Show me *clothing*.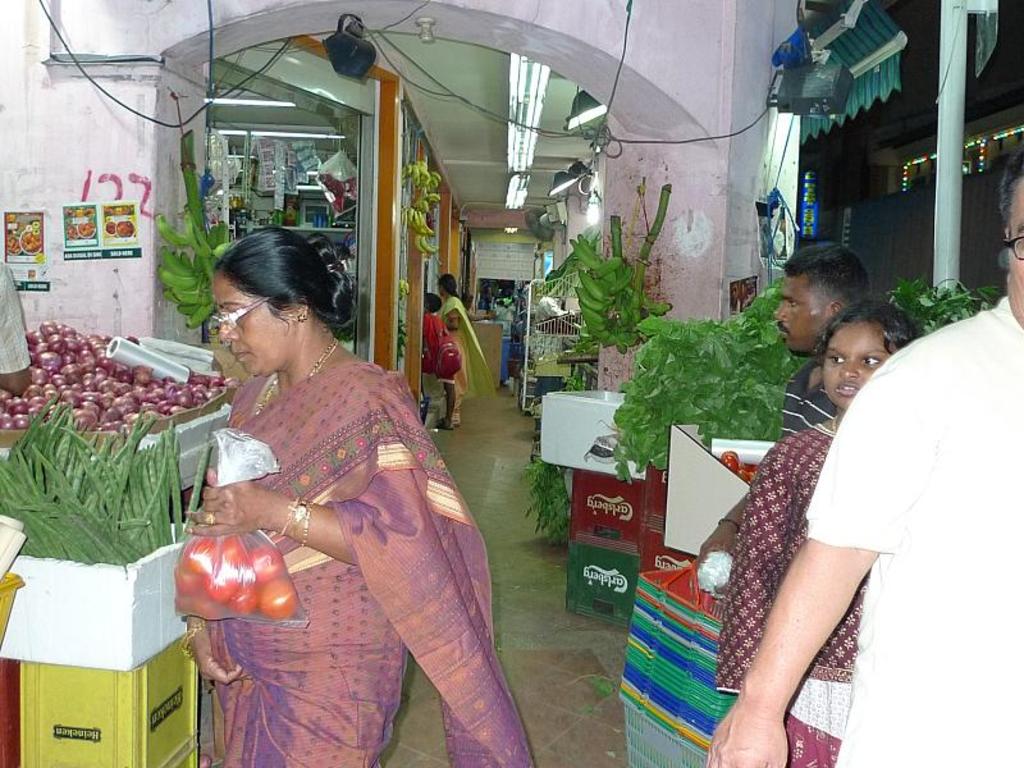
*clothing* is here: pyautogui.locateOnScreen(424, 315, 454, 384).
